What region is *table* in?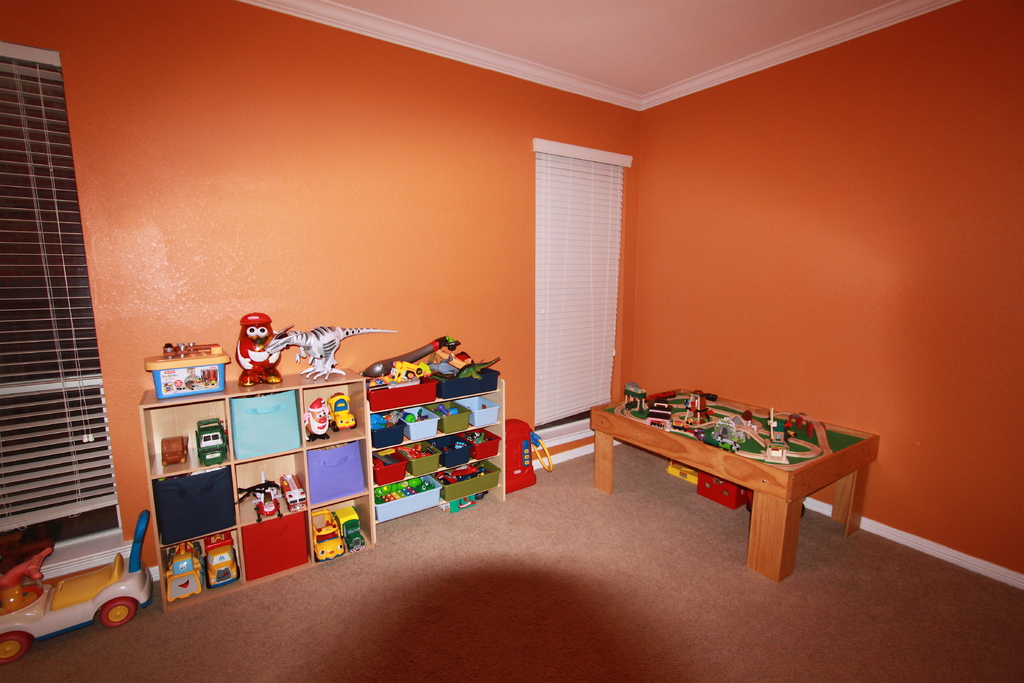
region(582, 377, 881, 586).
